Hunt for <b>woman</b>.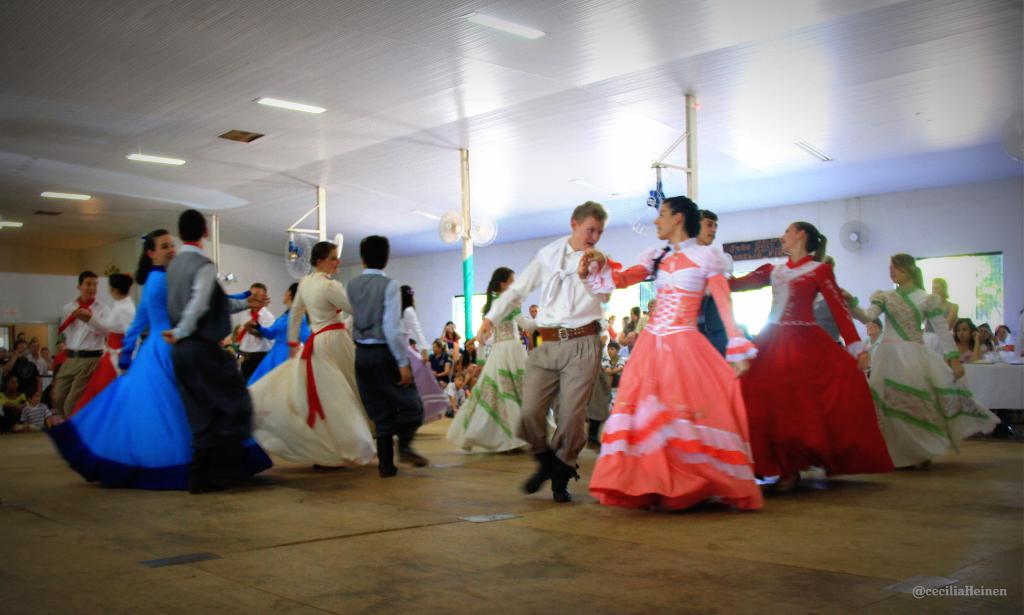
Hunted down at l=947, t=311, r=990, b=362.
